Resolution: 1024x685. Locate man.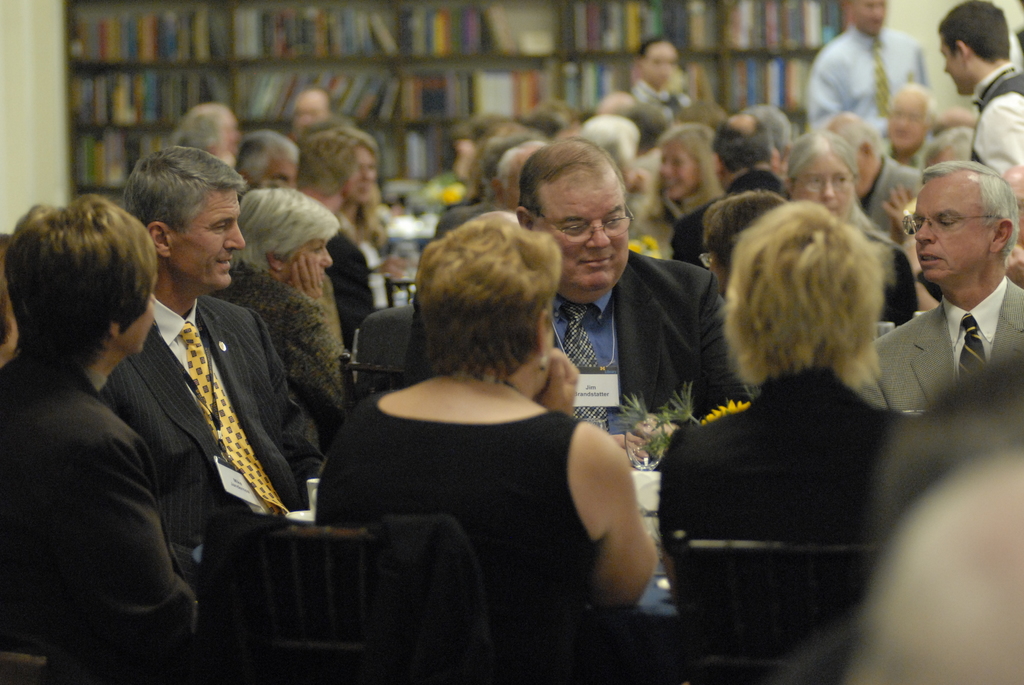
region(802, 0, 934, 173).
